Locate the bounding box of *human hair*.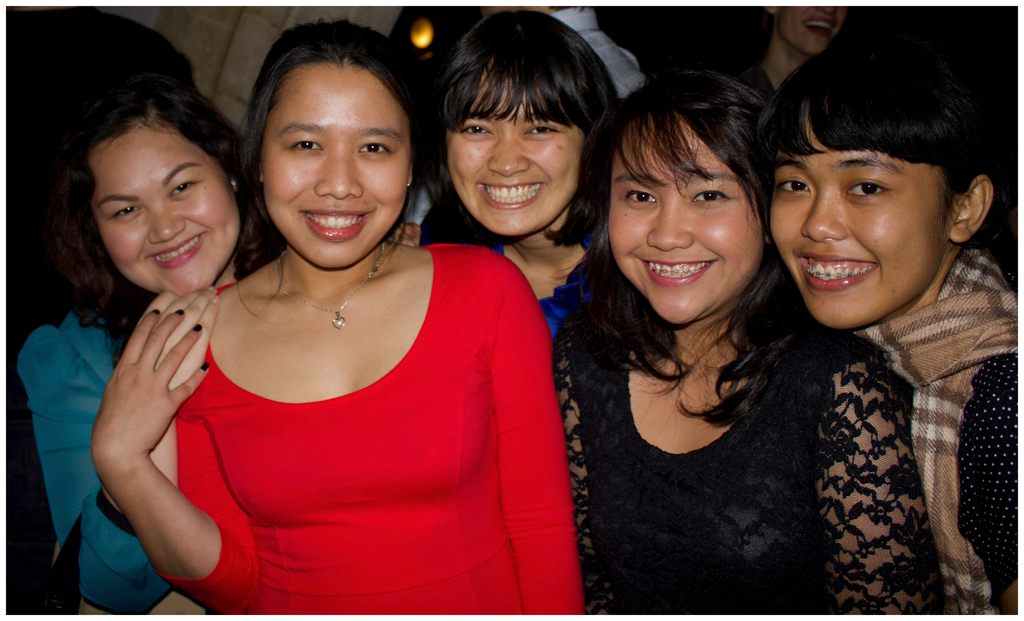
Bounding box: <bbox>427, 10, 614, 257</bbox>.
